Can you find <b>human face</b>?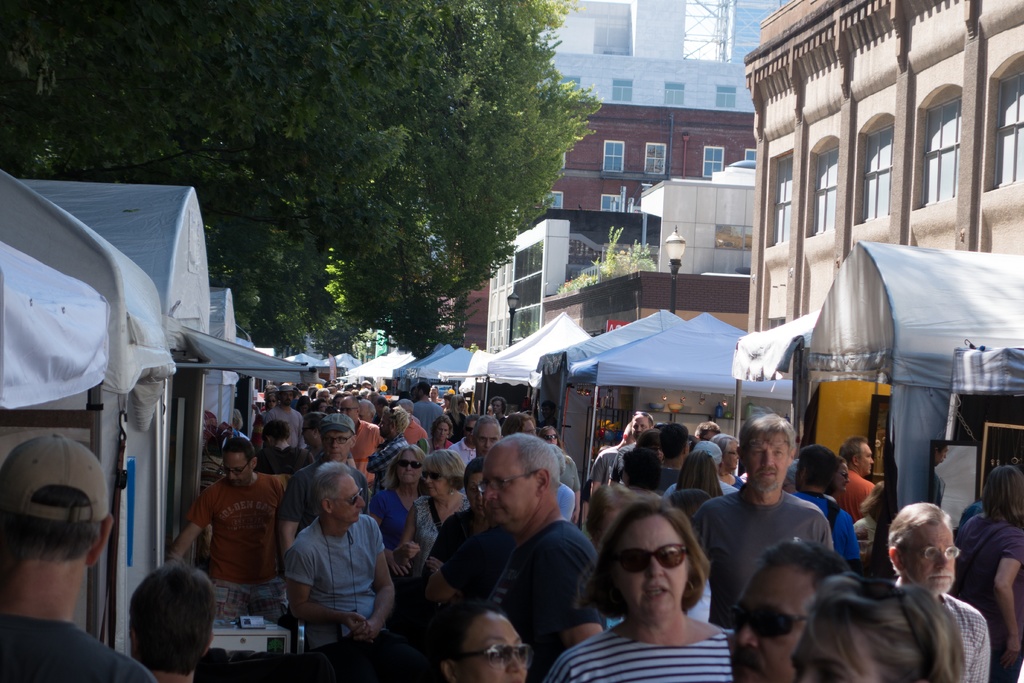
Yes, bounding box: region(793, 618, 874, 682).
